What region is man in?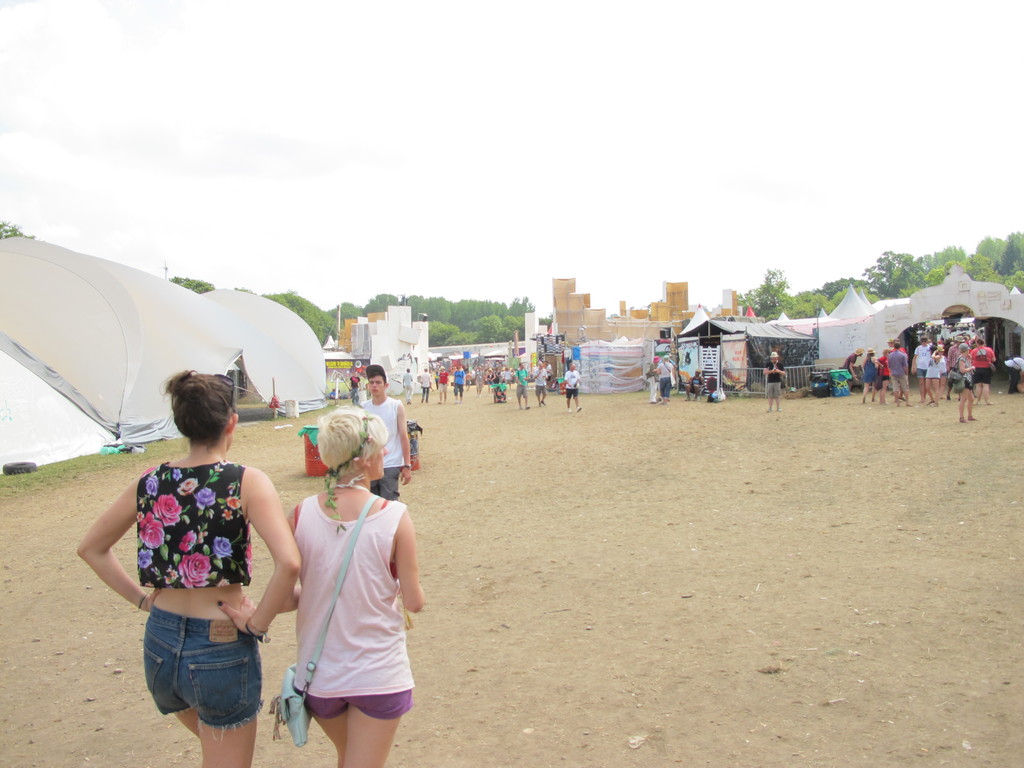
<region>420, 369, 431, 404</region>.
